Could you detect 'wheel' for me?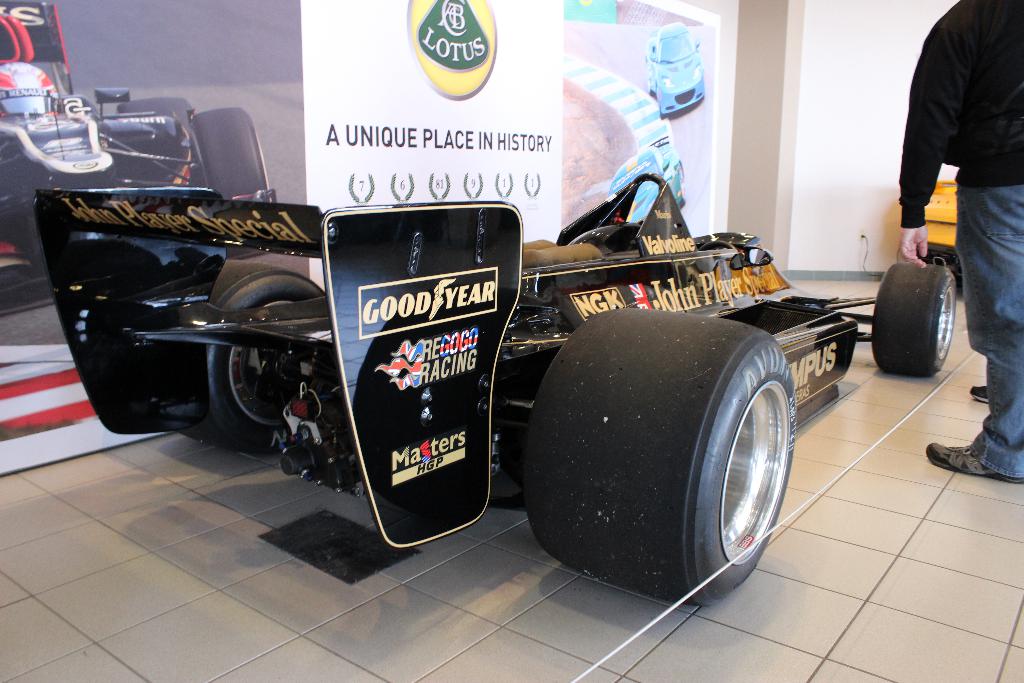
Detection result: 210 254 333 445.
